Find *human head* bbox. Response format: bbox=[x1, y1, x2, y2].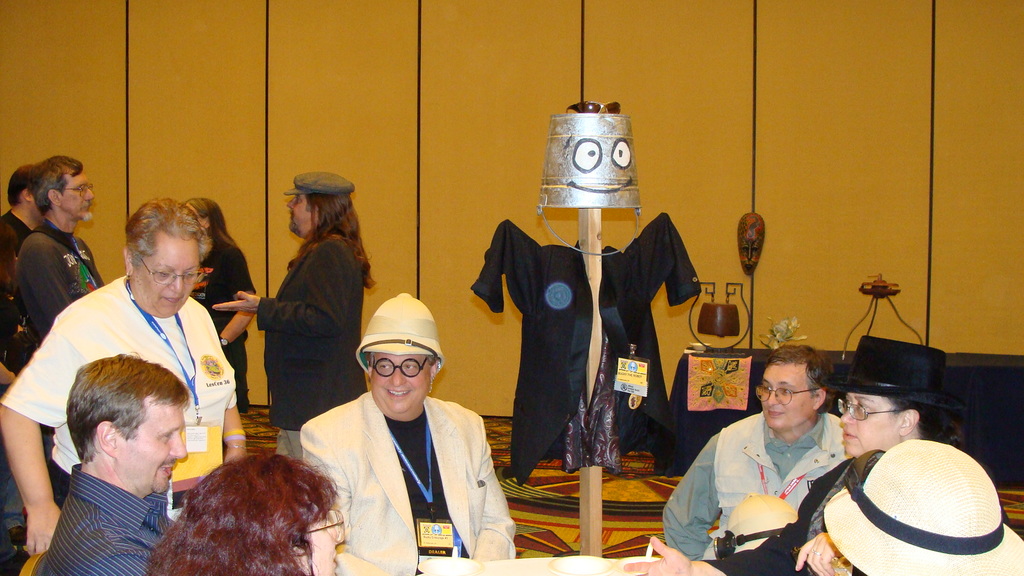
bbox=[120, 196, 210, 319].
